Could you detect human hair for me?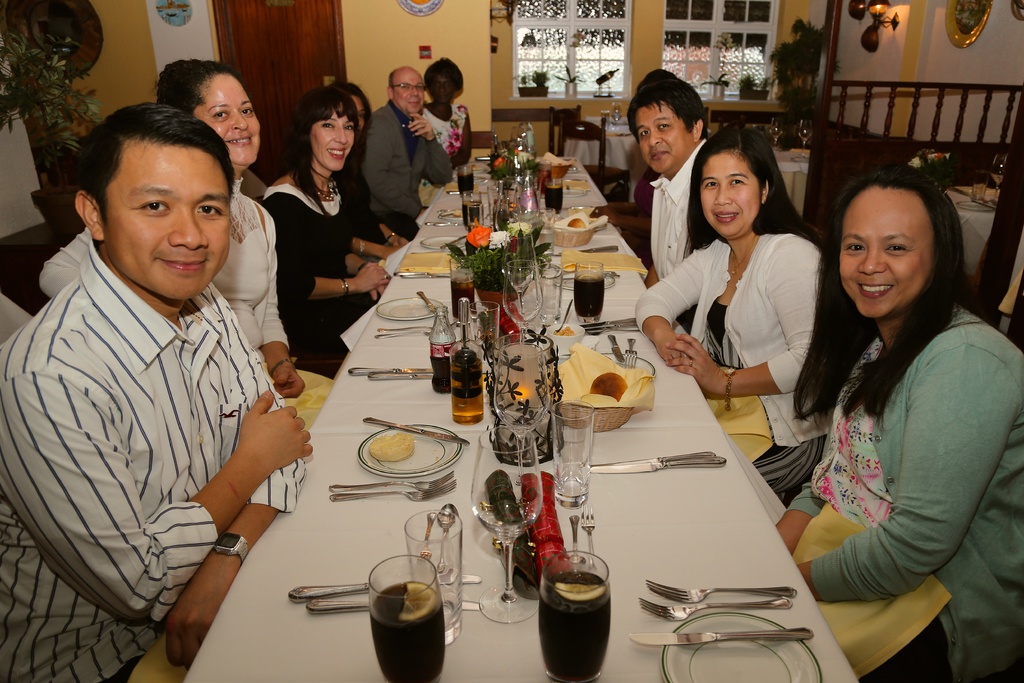
Detection result: <bbox>425, 56, 464, 85</bbox>.
